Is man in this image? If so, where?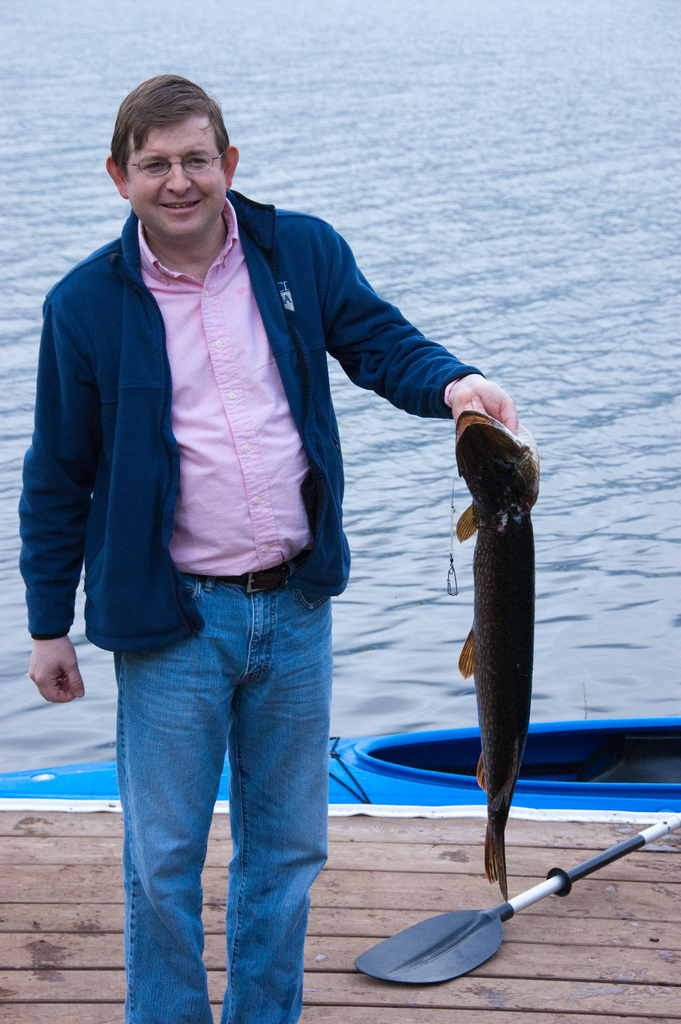
Yes, at crop(17, 74, 521, 1023).
